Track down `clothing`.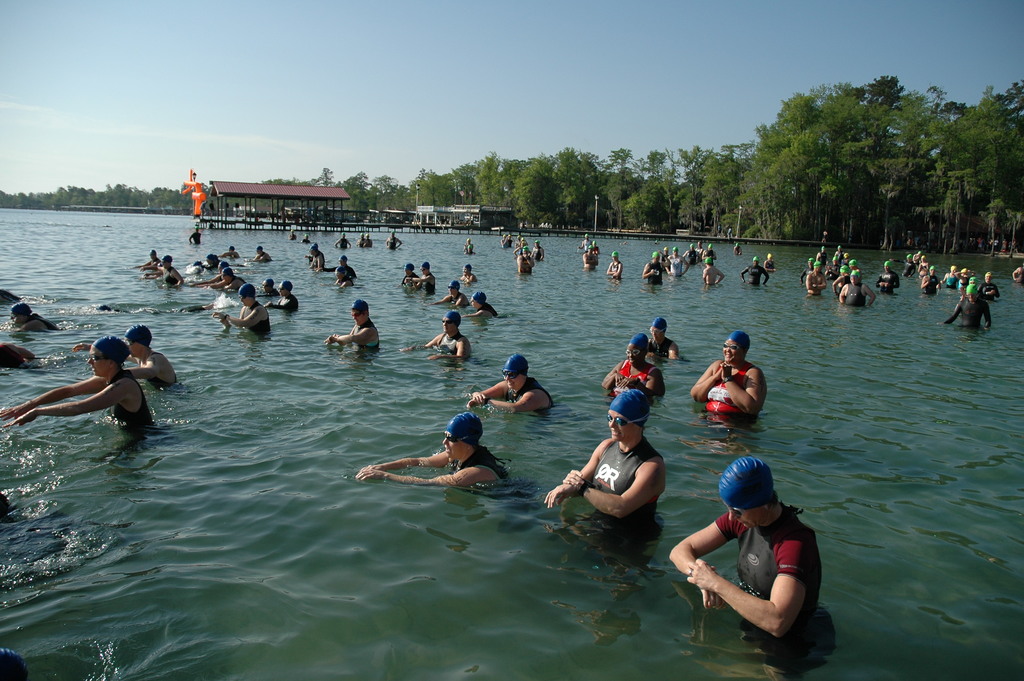
Tracked to <bbox>107, 365, 147, 431</bbox>.
